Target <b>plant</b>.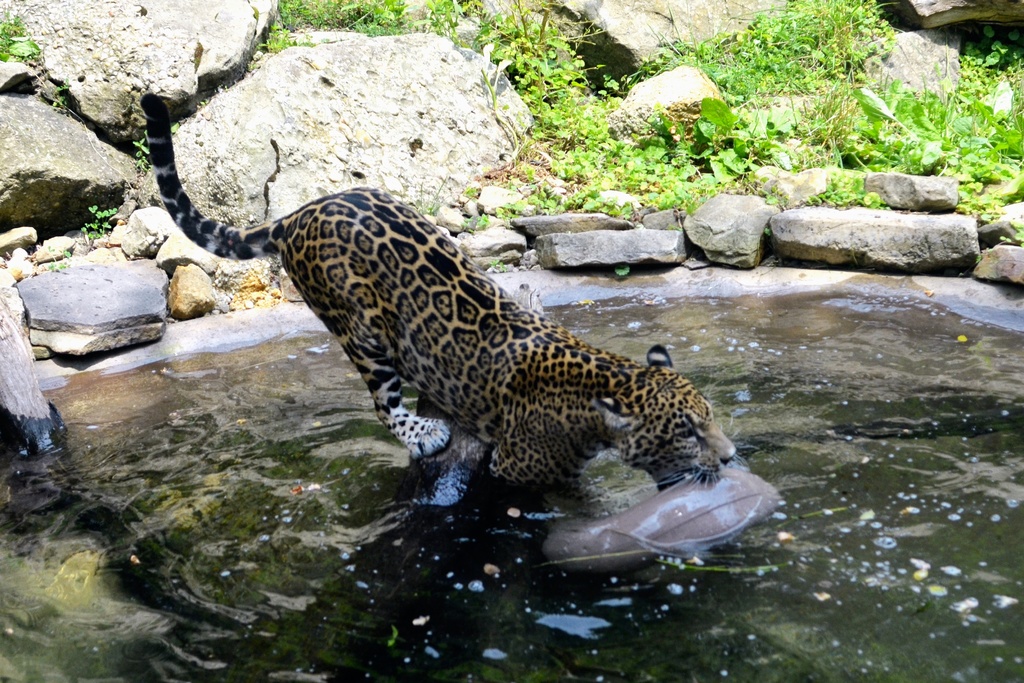
Target region: BBox(56, 77, 79, 120).
